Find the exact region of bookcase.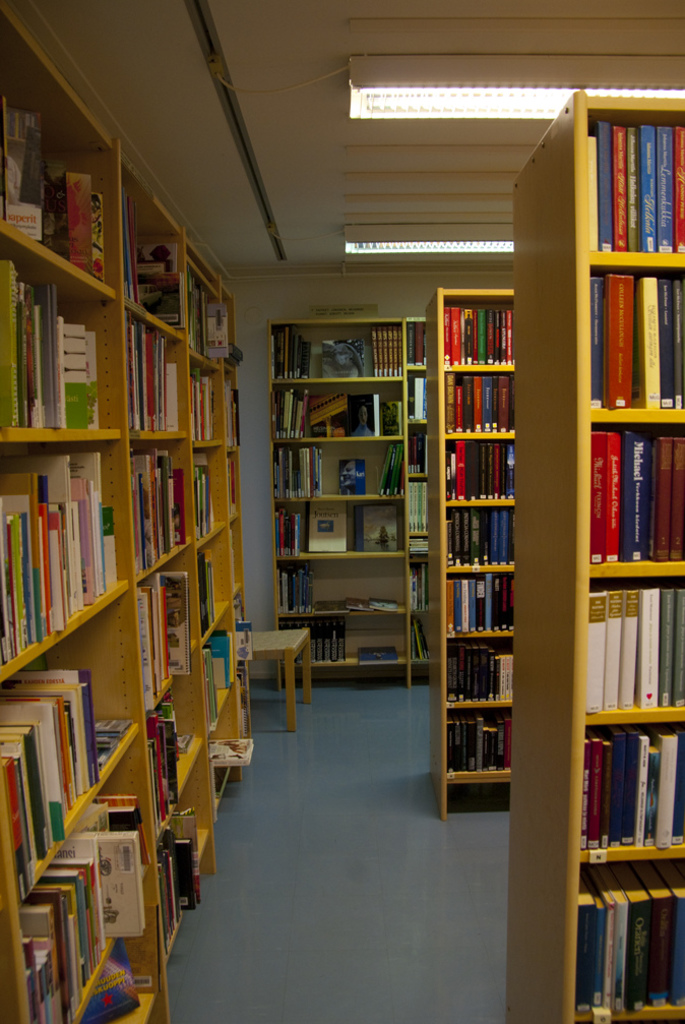
Exact region: x1=428 y1=290 x2=513 y2=814.
